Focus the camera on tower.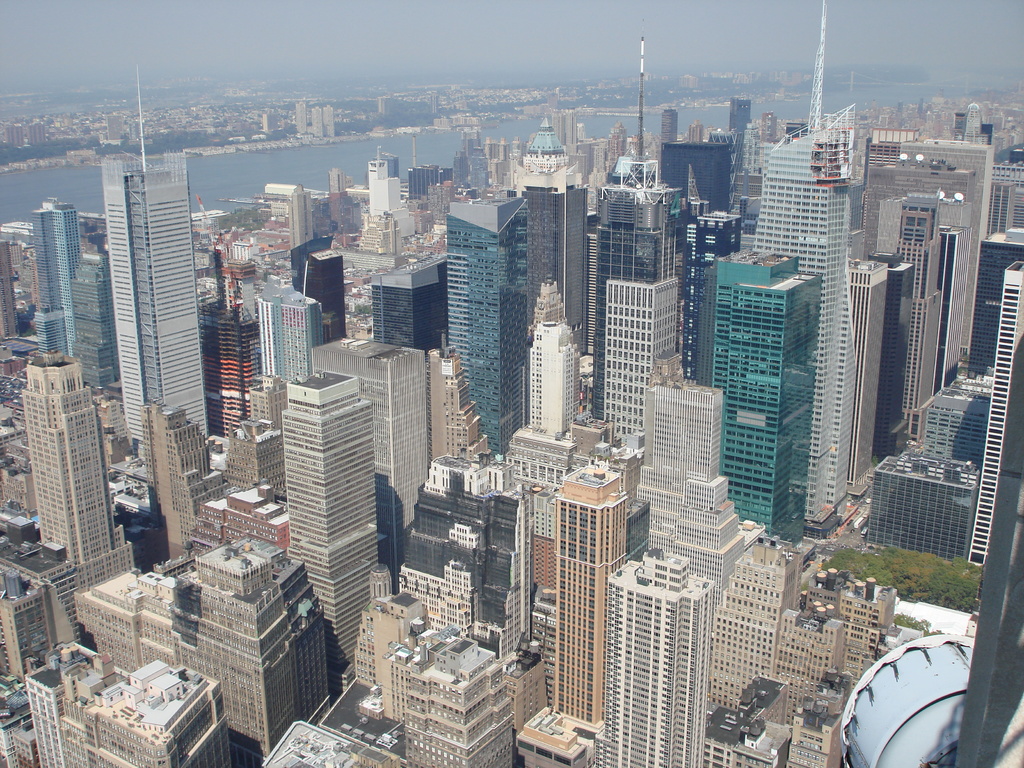
Focus region: locate(202, 308, 259, 449).
